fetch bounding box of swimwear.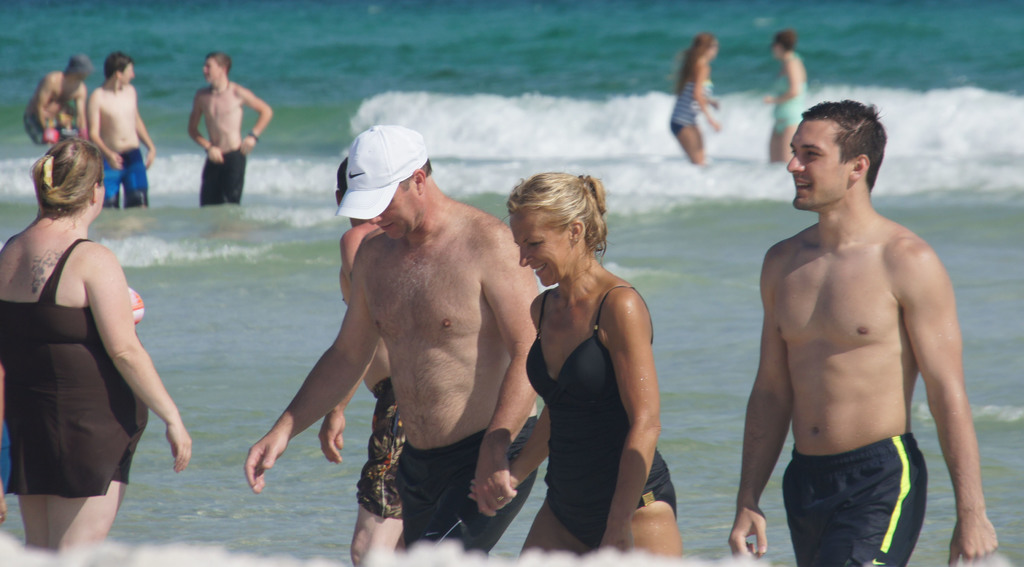
Bbox: 198 145 251 206.
